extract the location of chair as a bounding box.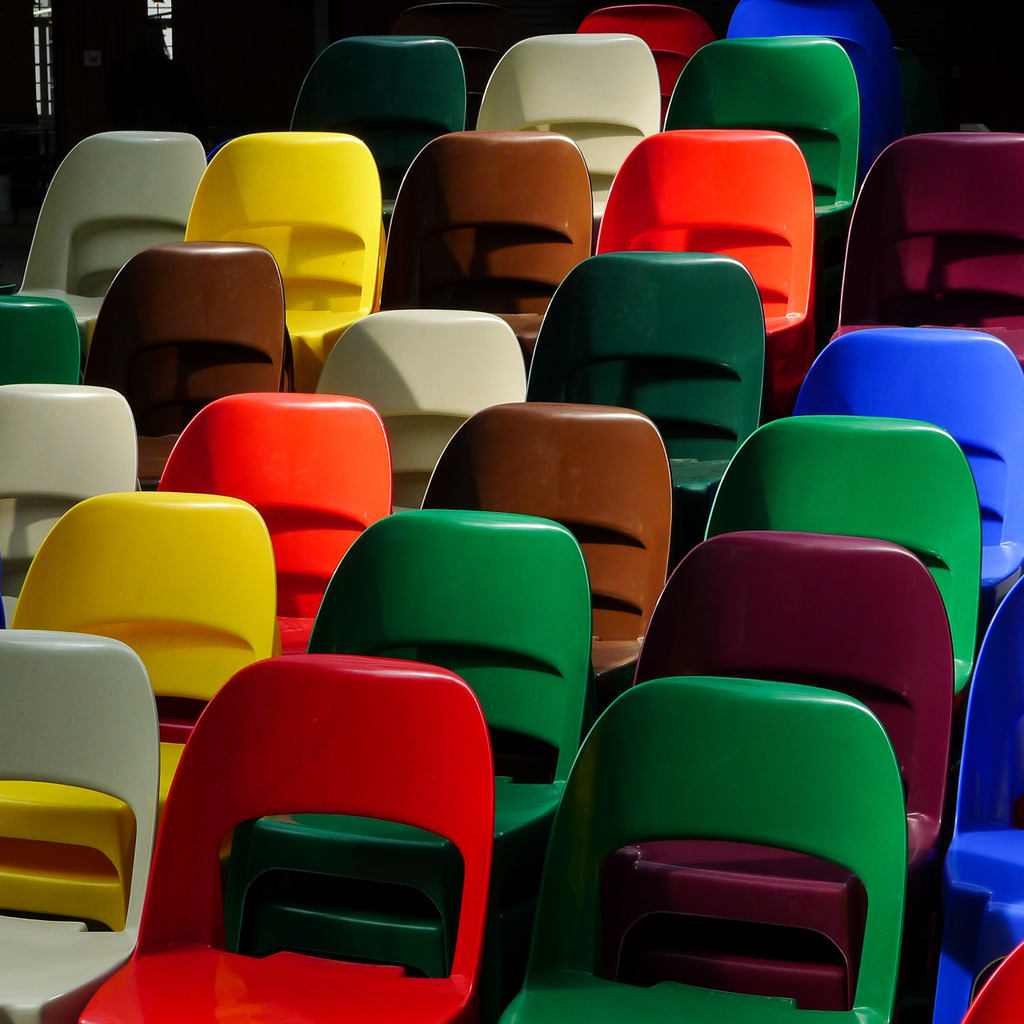
l=0, t=630, r=166, b=1023.
